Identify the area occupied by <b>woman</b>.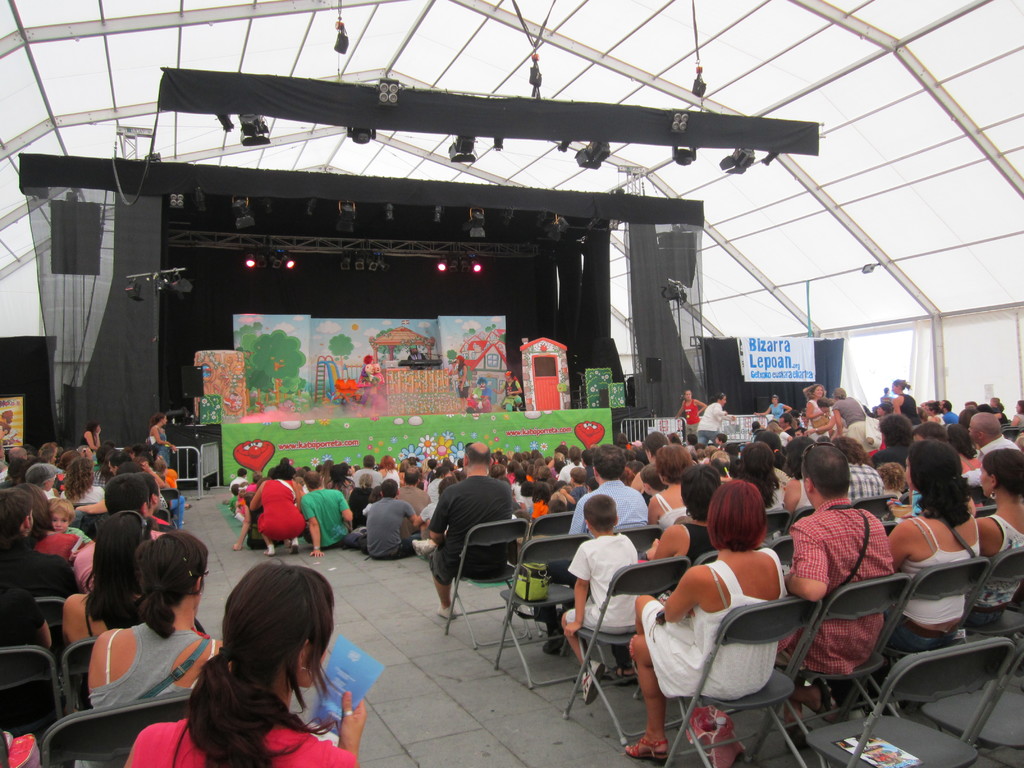
Area: detection(751, 392, 793, 422).
